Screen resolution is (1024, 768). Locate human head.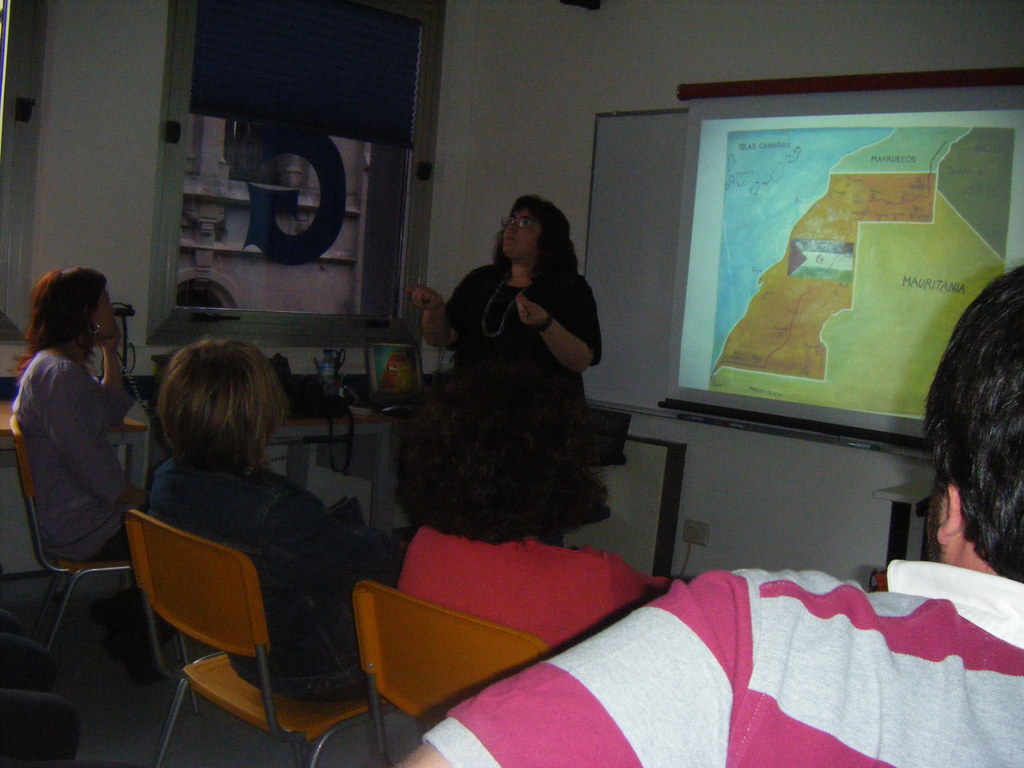
x1=921, y1=260, x2=1023, y2=582.
